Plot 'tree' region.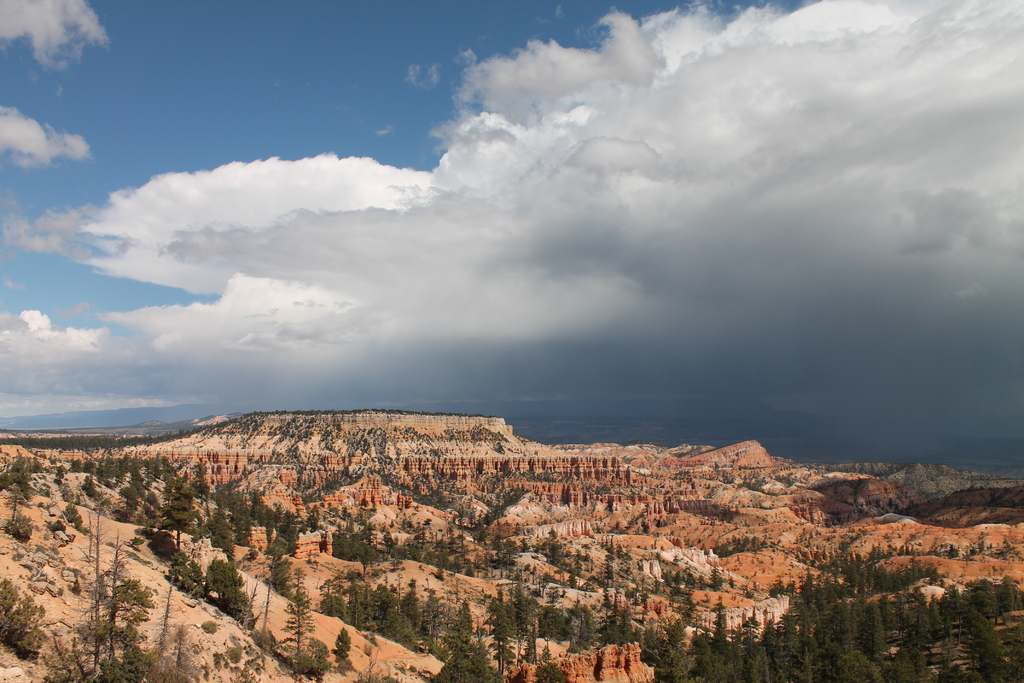
Plotted at [x1=707, y1=562, x2=724, y2=591].
